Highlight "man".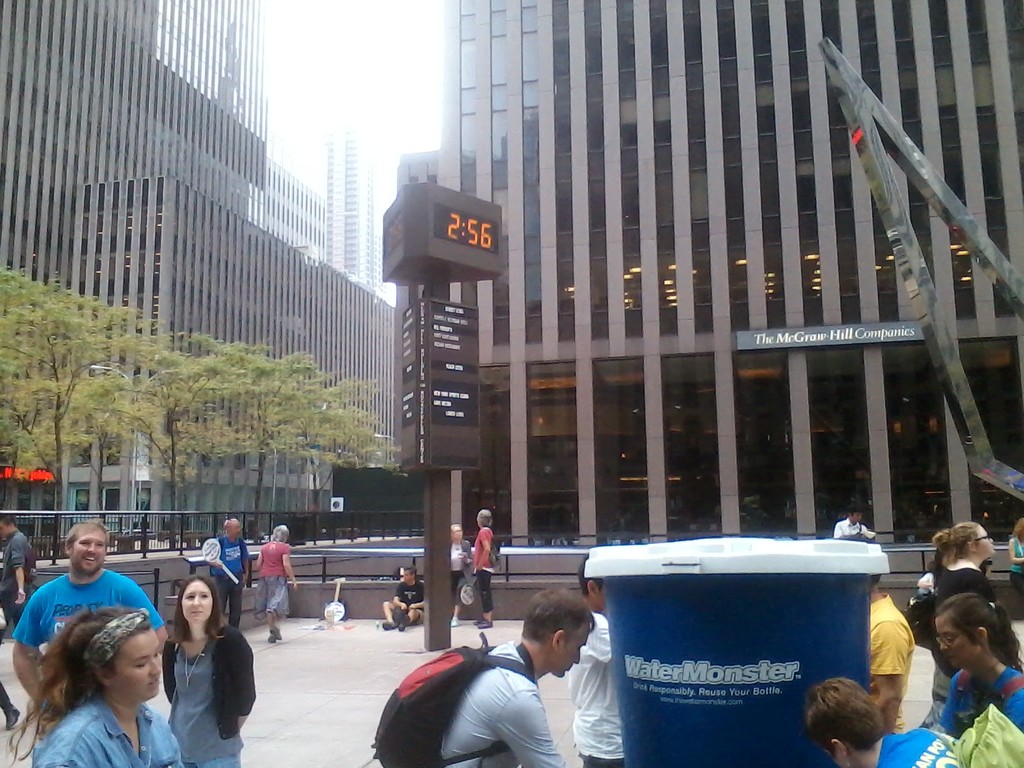
Highlighted region: 207 519 253 630.
